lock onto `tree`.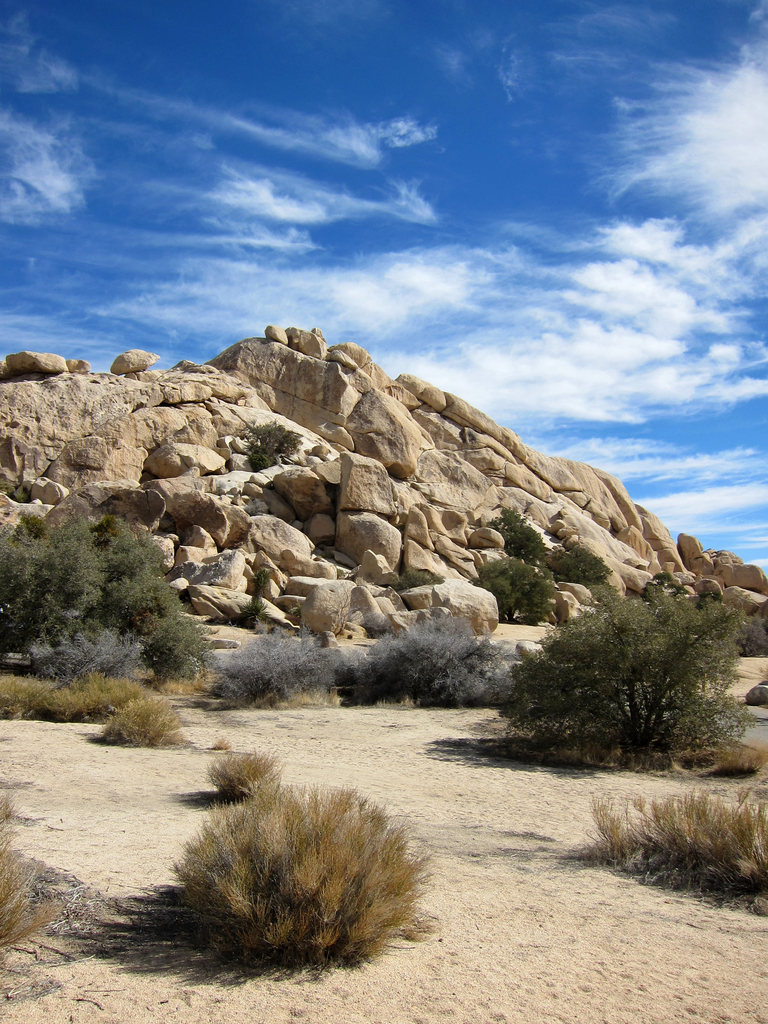
Locked: [0, 510, 216, 687].
